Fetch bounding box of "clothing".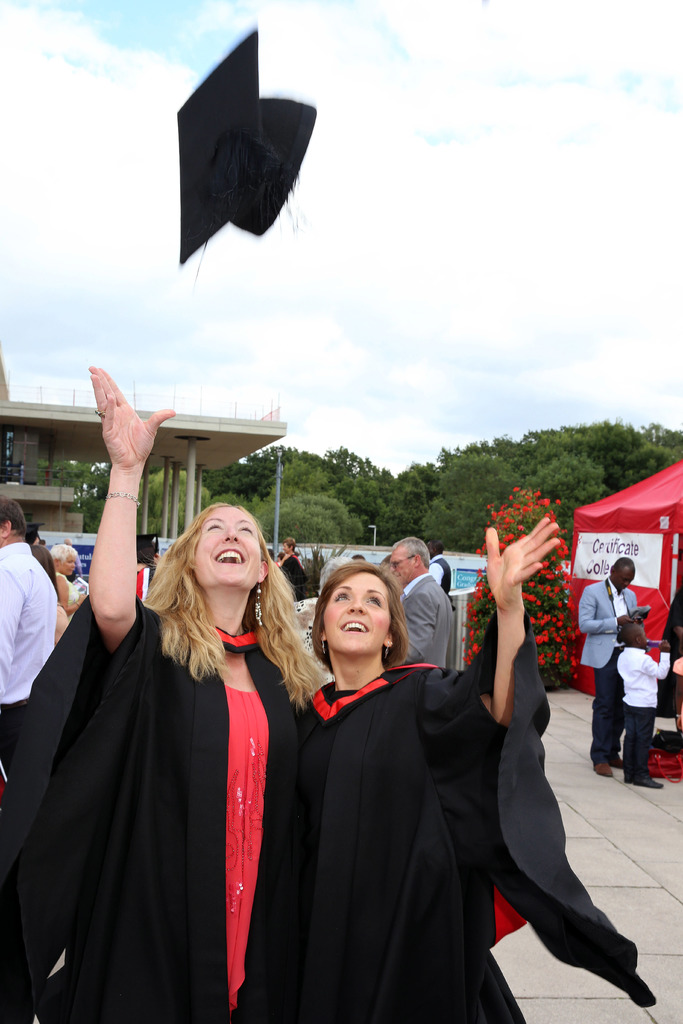
Bbox: 431/556/457/591.
